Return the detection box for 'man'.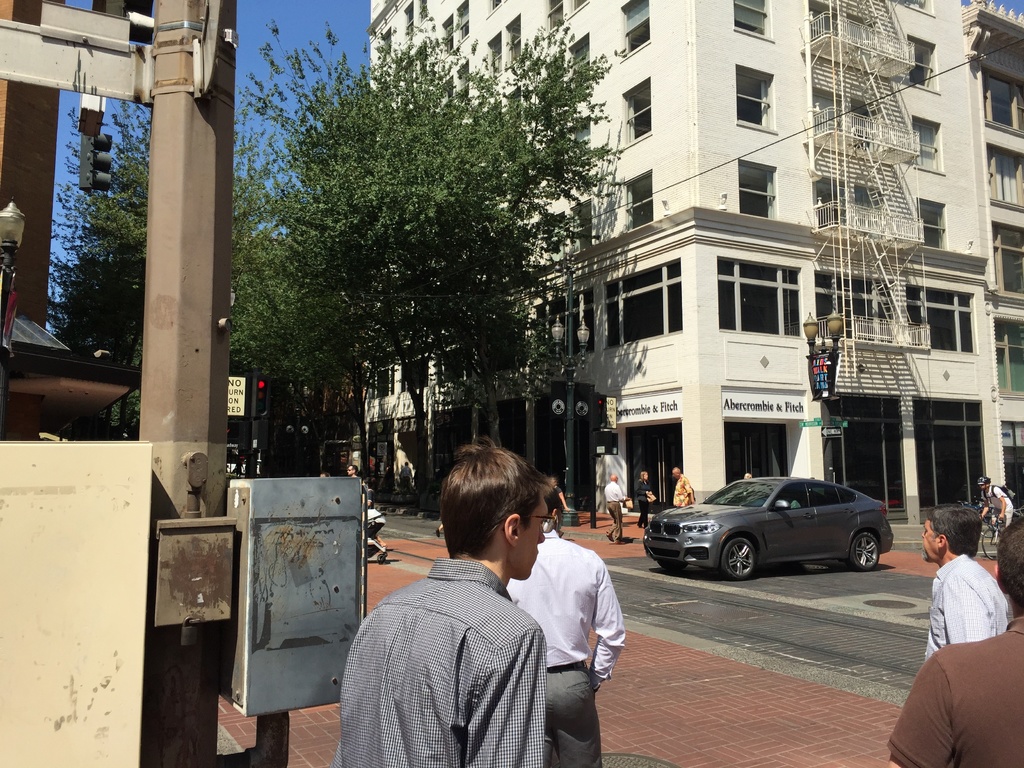
<bbox>491, 484, 643, 767</bbox>.
